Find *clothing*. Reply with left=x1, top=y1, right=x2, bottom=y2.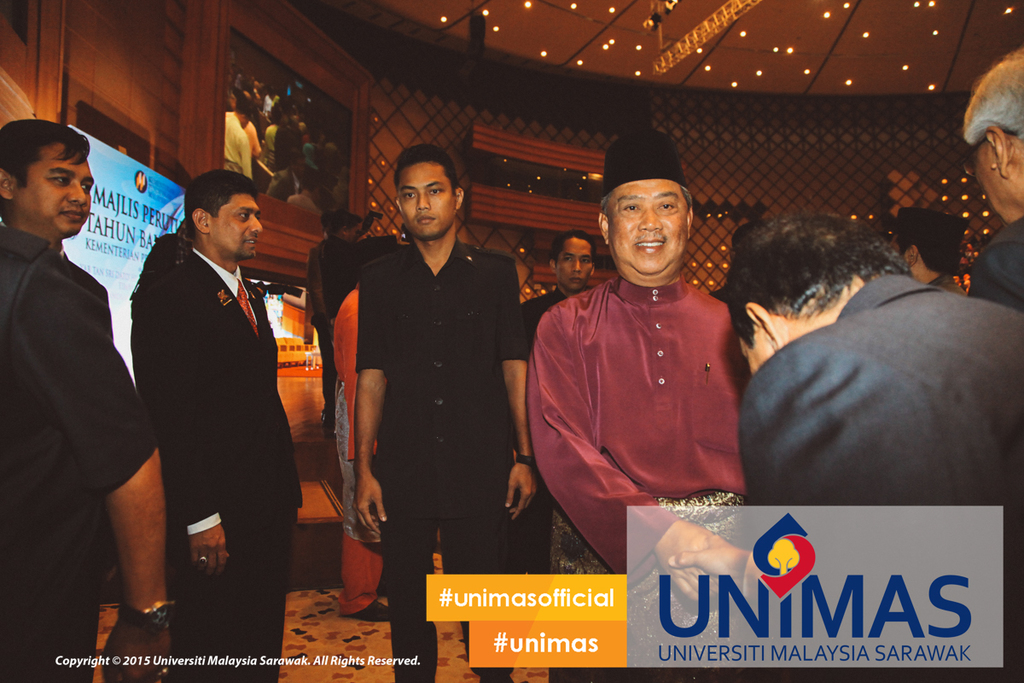
left=305, top=223, right=362, bottom=389.
